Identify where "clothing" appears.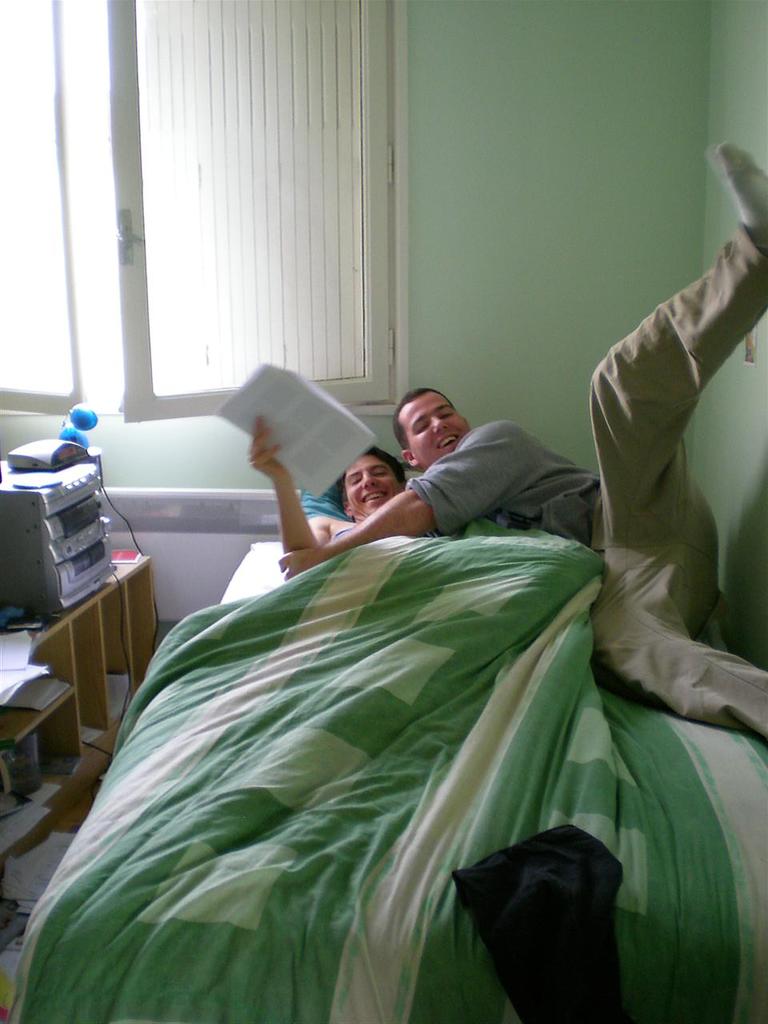
Appears at [left=585, top=139, right=758, bottom=809].
